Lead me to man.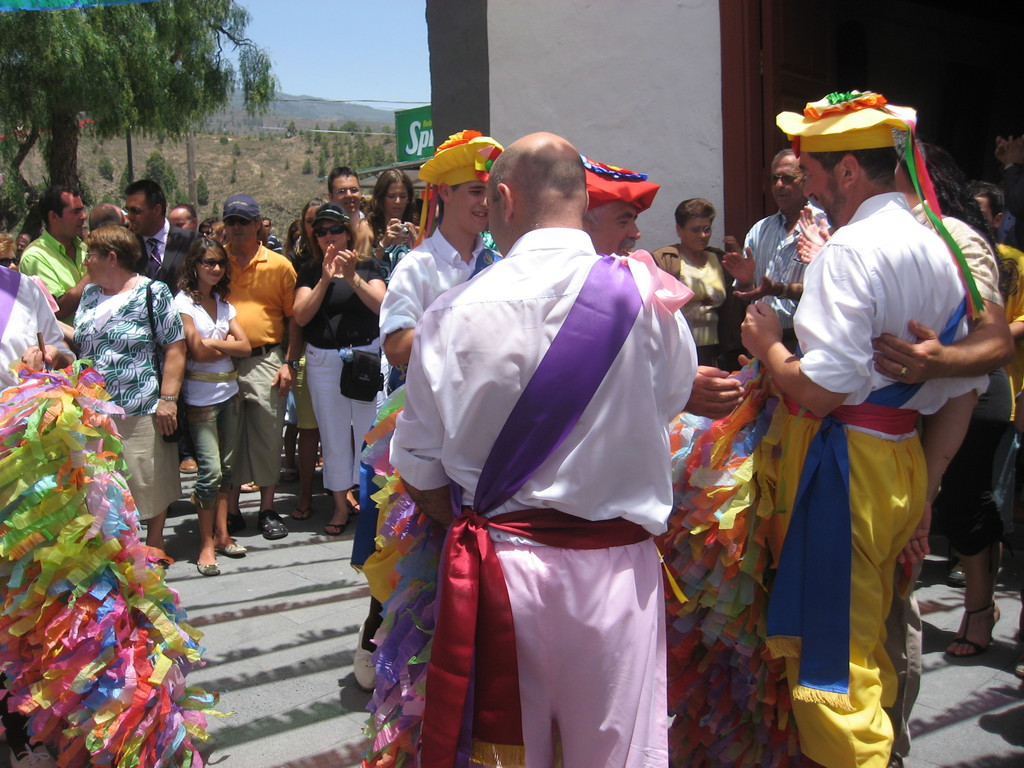
Lead to Rect(738, 93, 975, 767).
